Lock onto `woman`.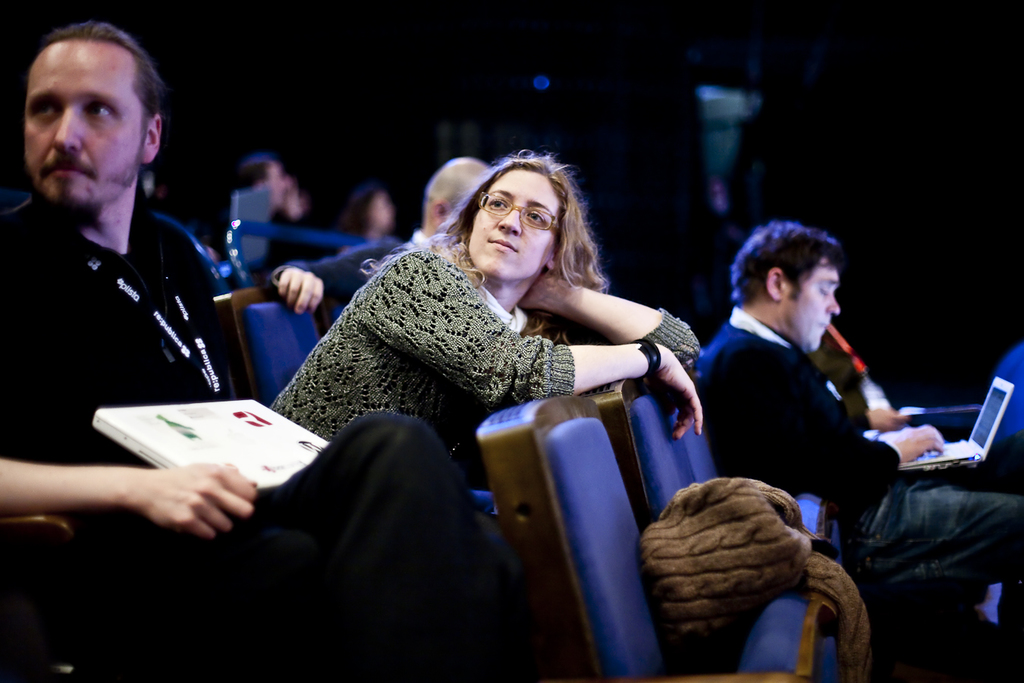
Locked: rect(269, 158, 696, 480).
